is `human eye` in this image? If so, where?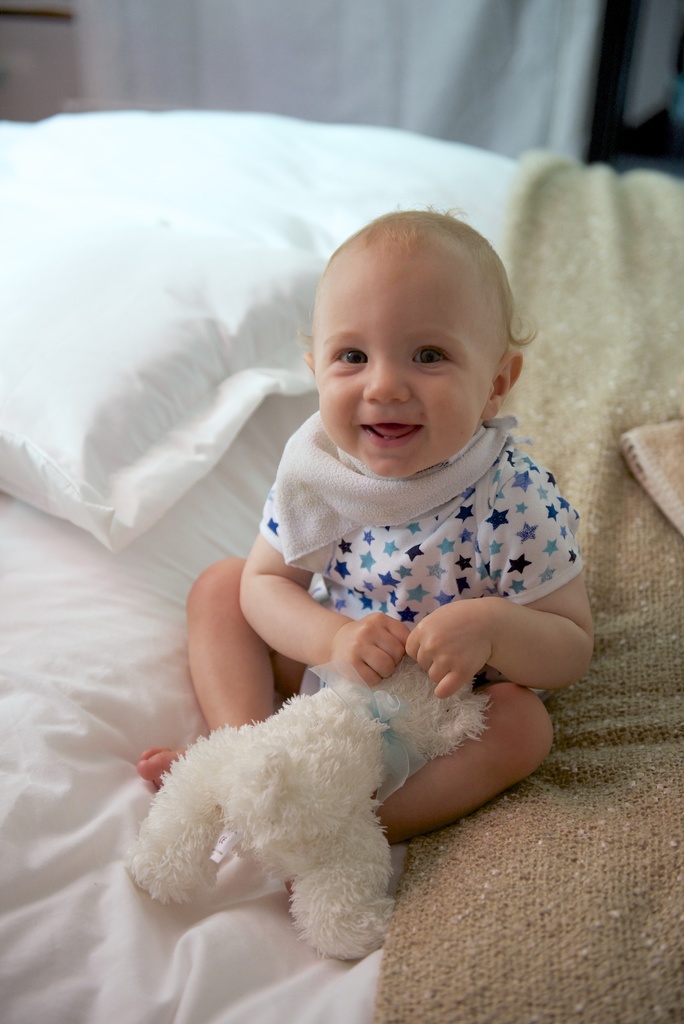
Yes, at left=331, top=345, right=371, bottom=371.
